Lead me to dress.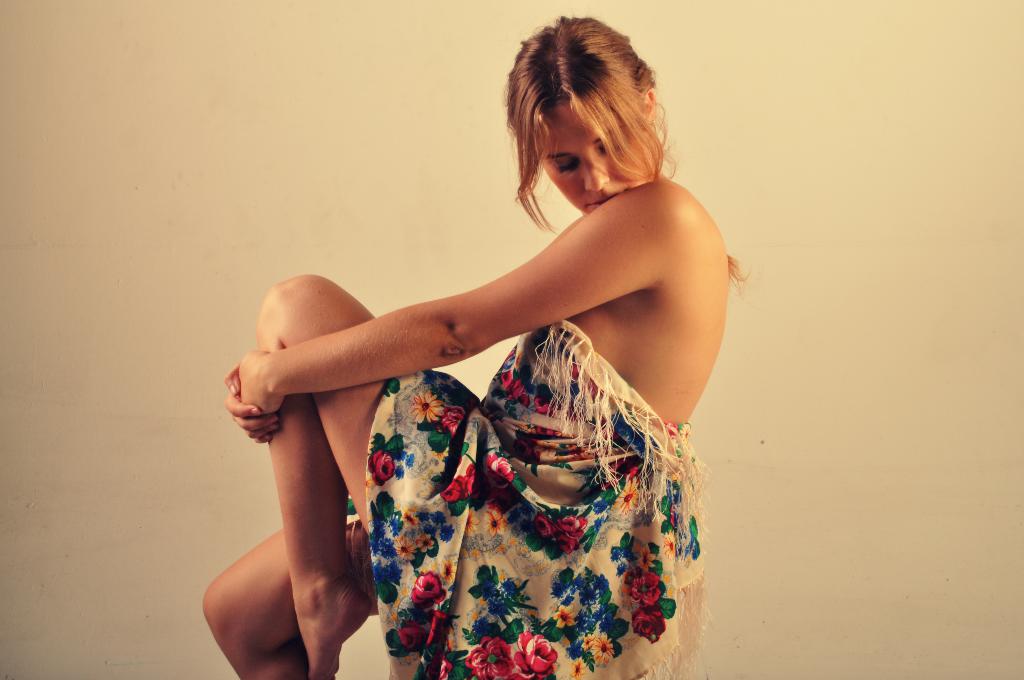
Lead to {"x1": 367, "y1": 321, "x2": 708, "y2": 679}.
